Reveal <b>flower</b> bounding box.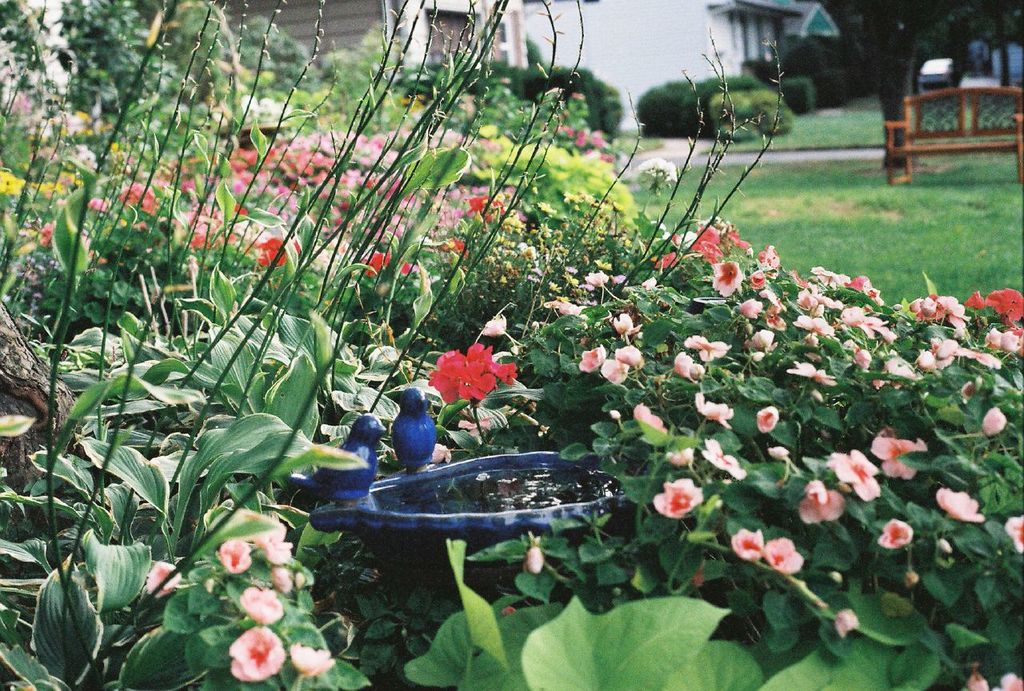
Revealed: (522, 545, 546, 573).
